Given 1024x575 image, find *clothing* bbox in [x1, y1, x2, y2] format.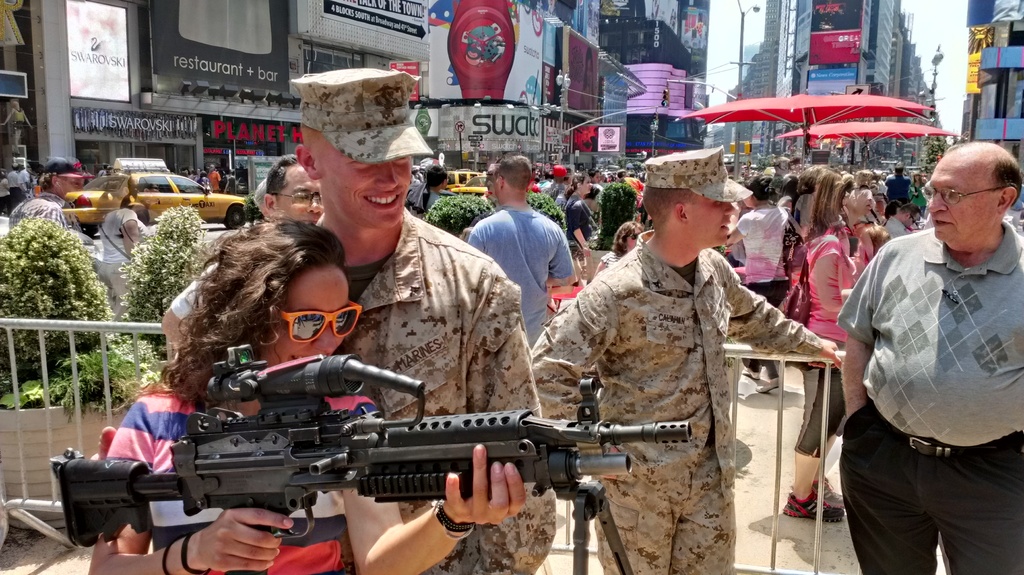
[220, 174, 237, 196].
